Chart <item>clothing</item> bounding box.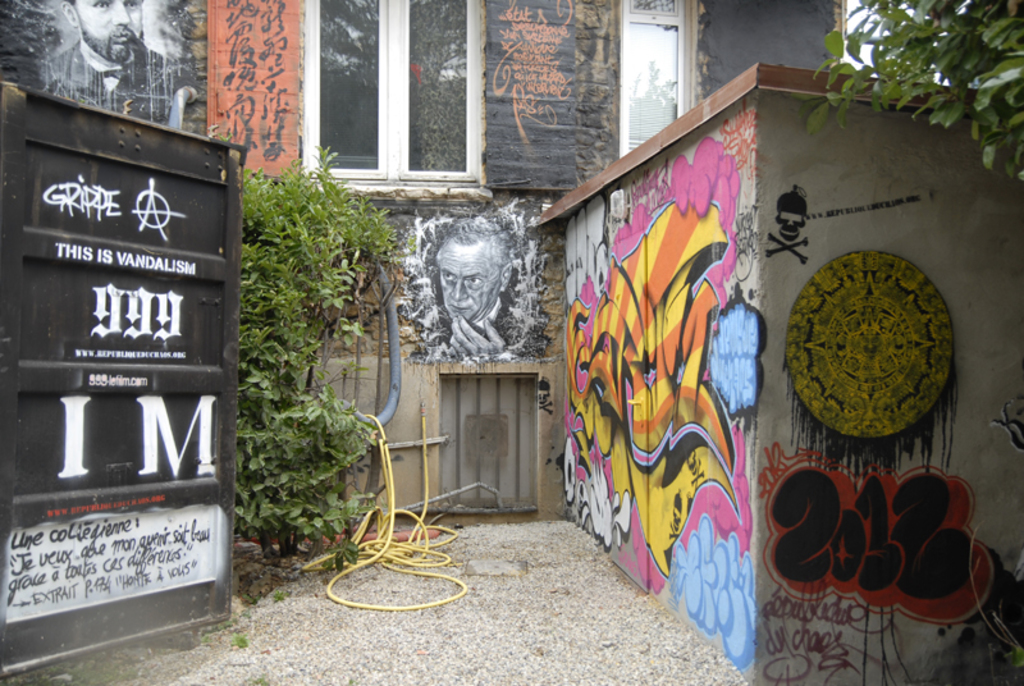
Charted: [left=424, top=311, right=535, bottom=367].
